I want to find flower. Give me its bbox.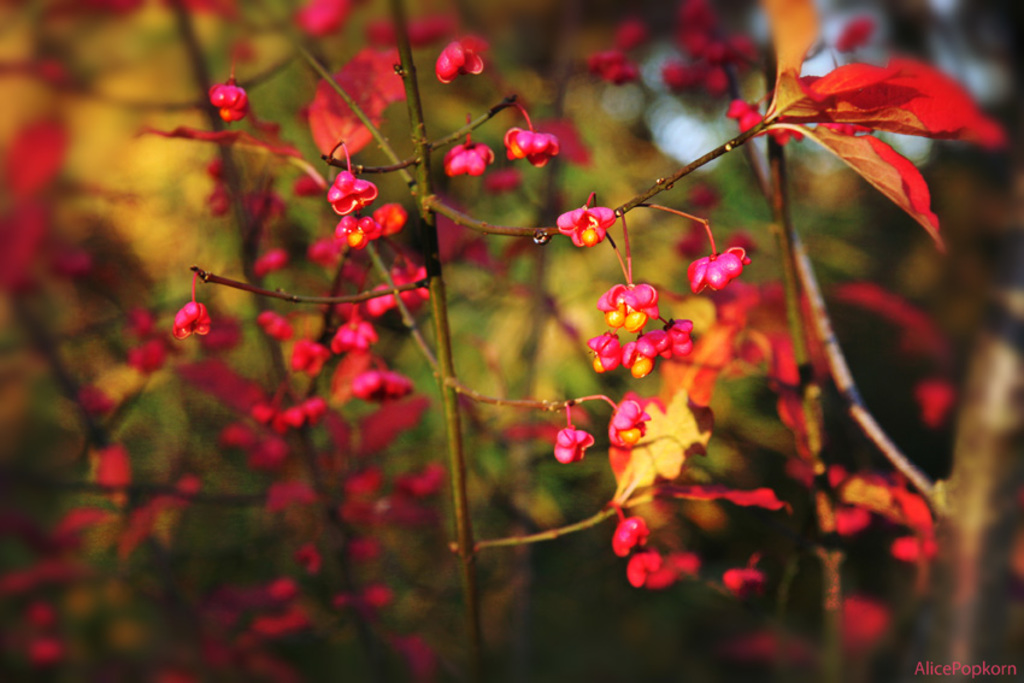
(558, 182, 628, 252).
